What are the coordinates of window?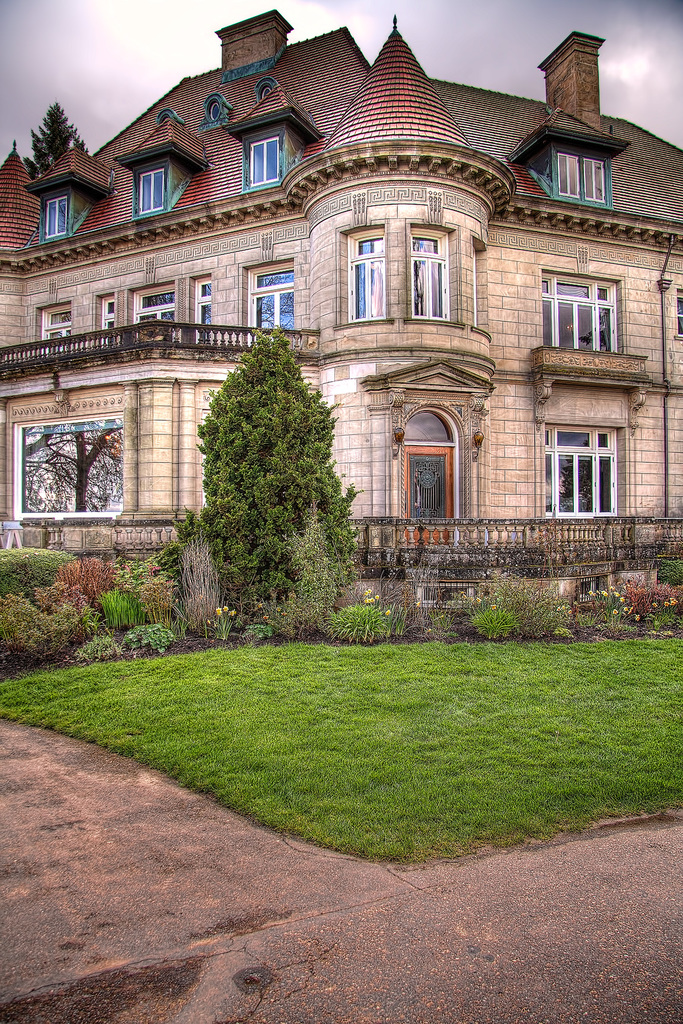
x1=523 y1=148 x2=613 y2=207.
